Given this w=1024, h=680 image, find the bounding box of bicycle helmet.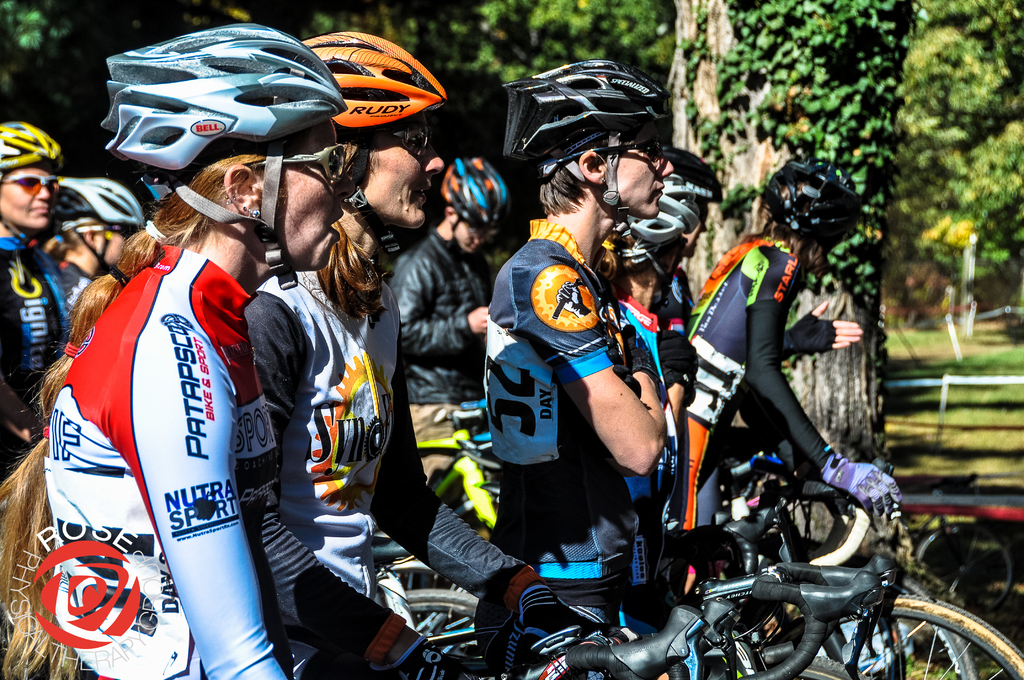
(299, 31, 442, 131).
